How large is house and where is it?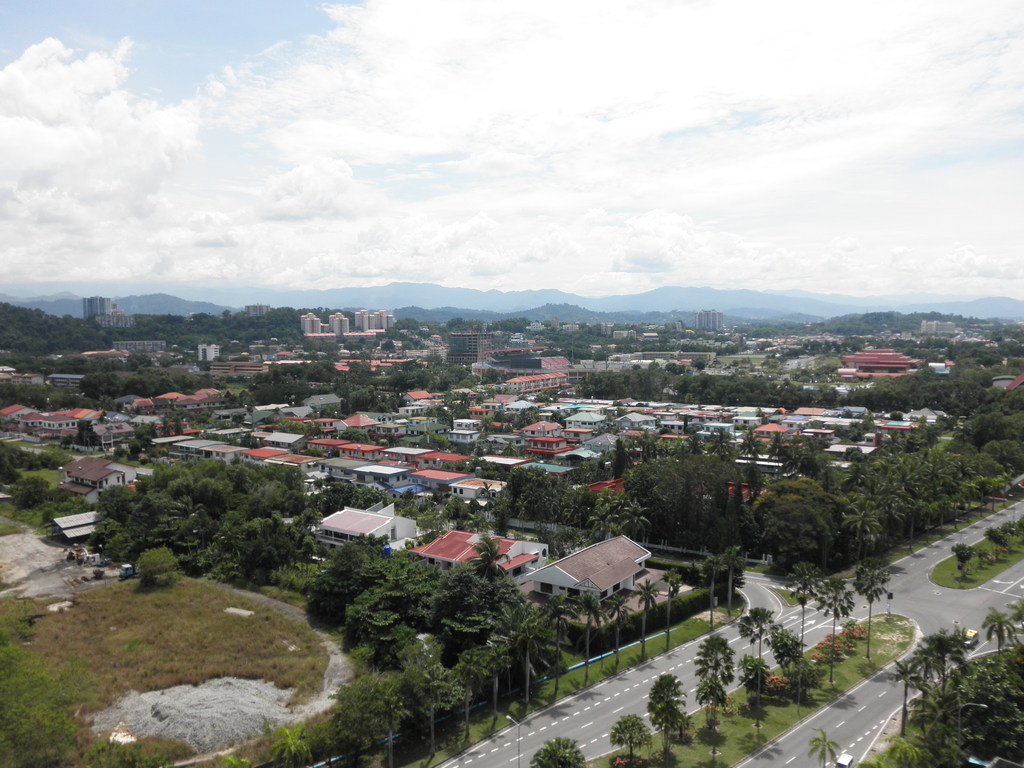
Bounding box: [0, 394, 228, 447].
